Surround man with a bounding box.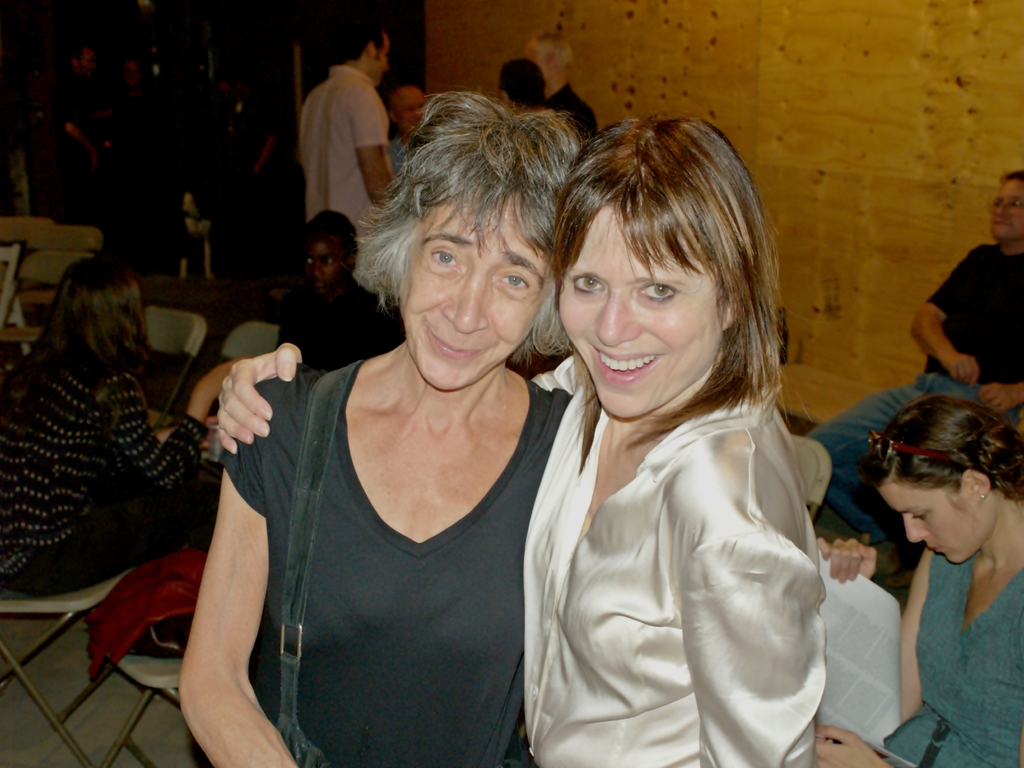
{"left": 808, "top": 170, "right": 1023, "bottom": 578}.
